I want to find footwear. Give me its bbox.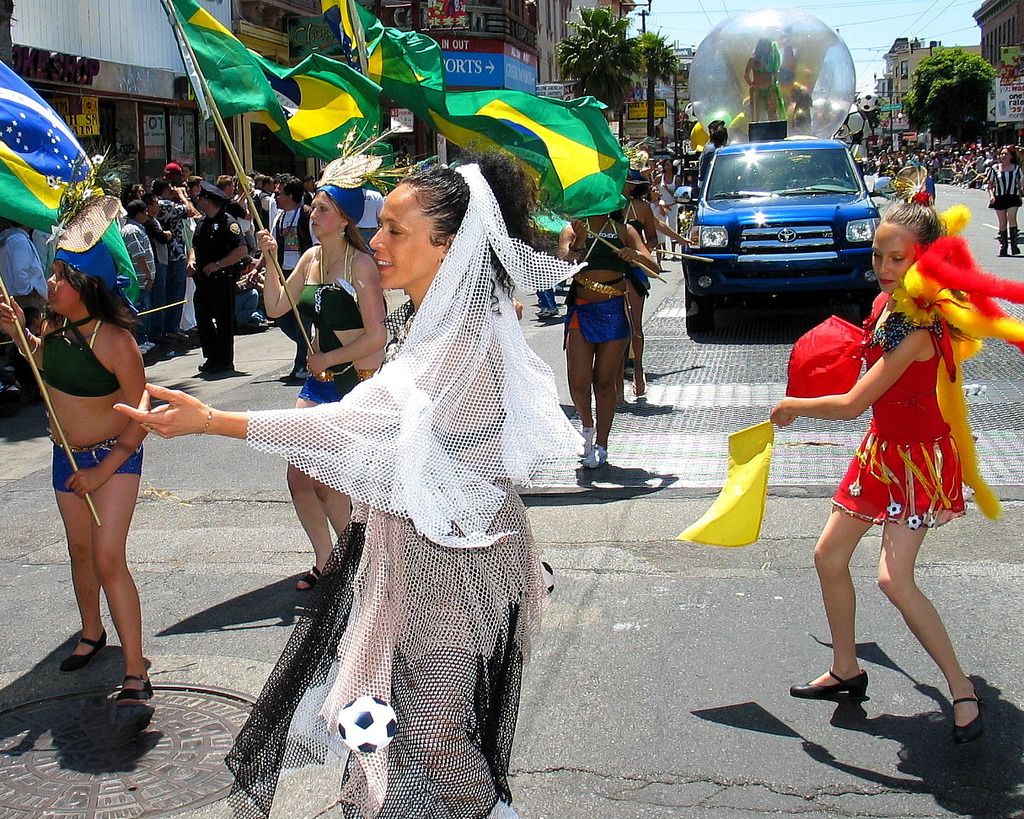
region(999, 227, 1007, 255).
